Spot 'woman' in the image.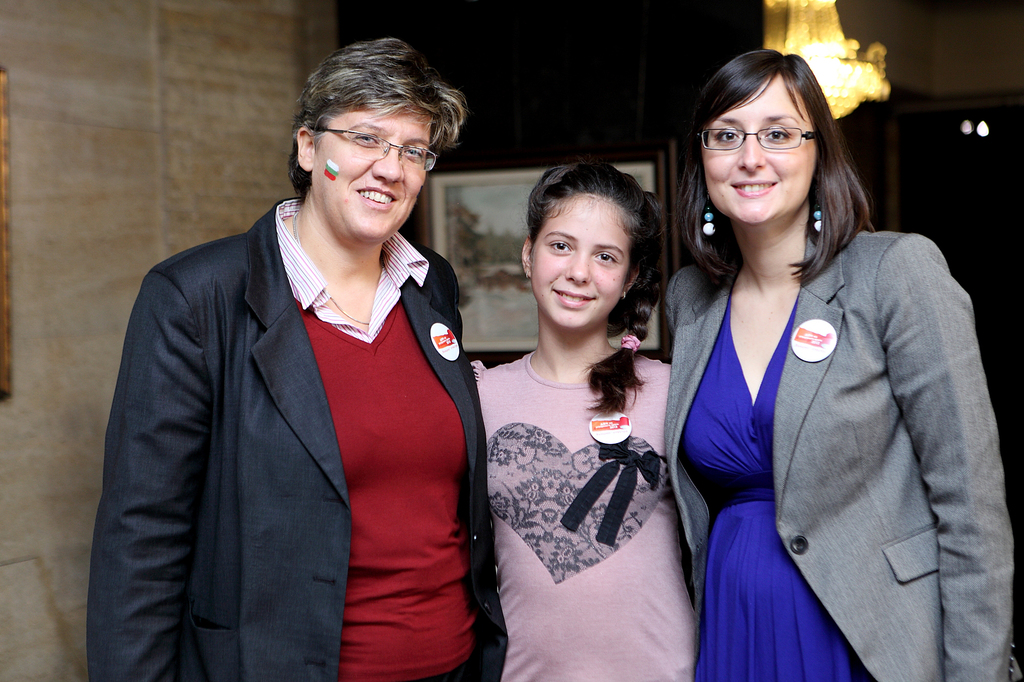
'woman' found at bbox=(625, 54, 989, 681).
